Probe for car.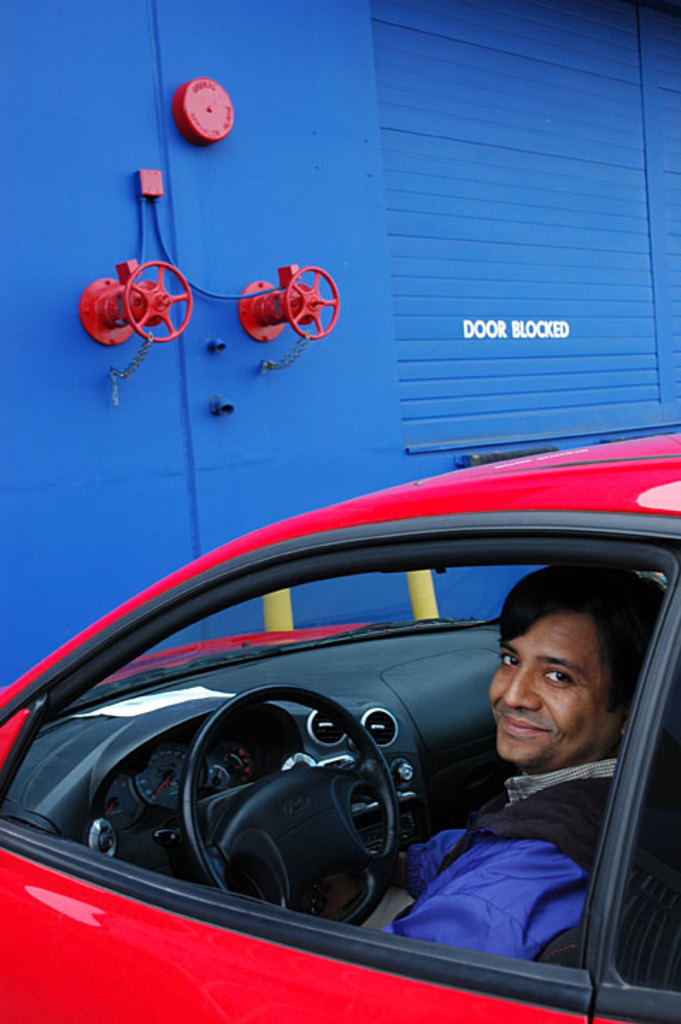
Probe result: crop(0, 431, 680, 1023).
